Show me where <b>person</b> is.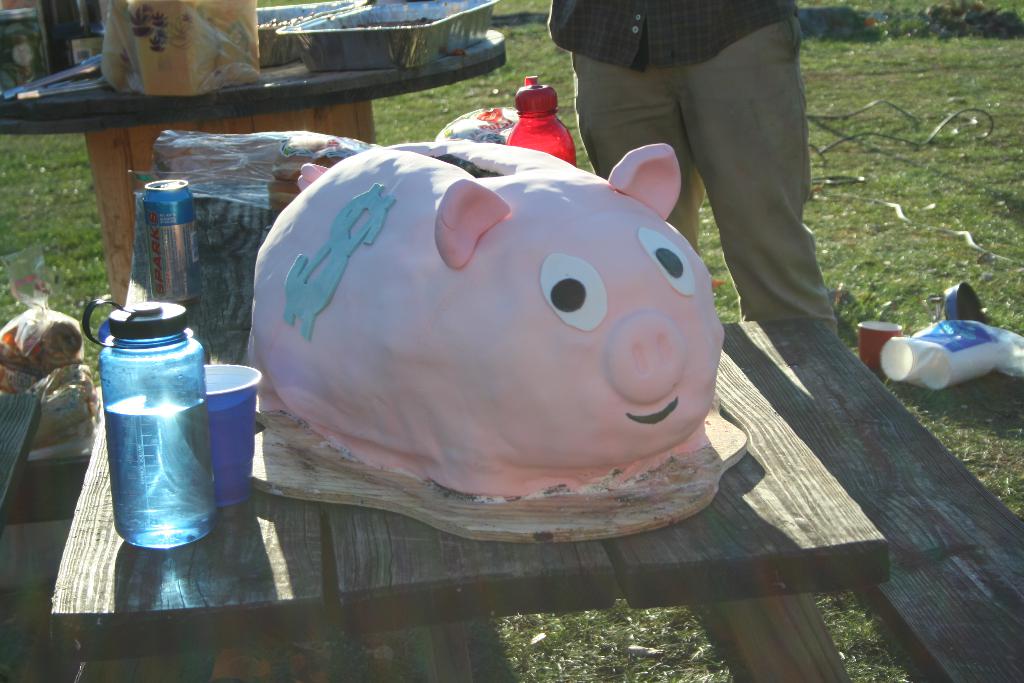
<b>person</b> is at l=535, t=0, r=866, b=347.
